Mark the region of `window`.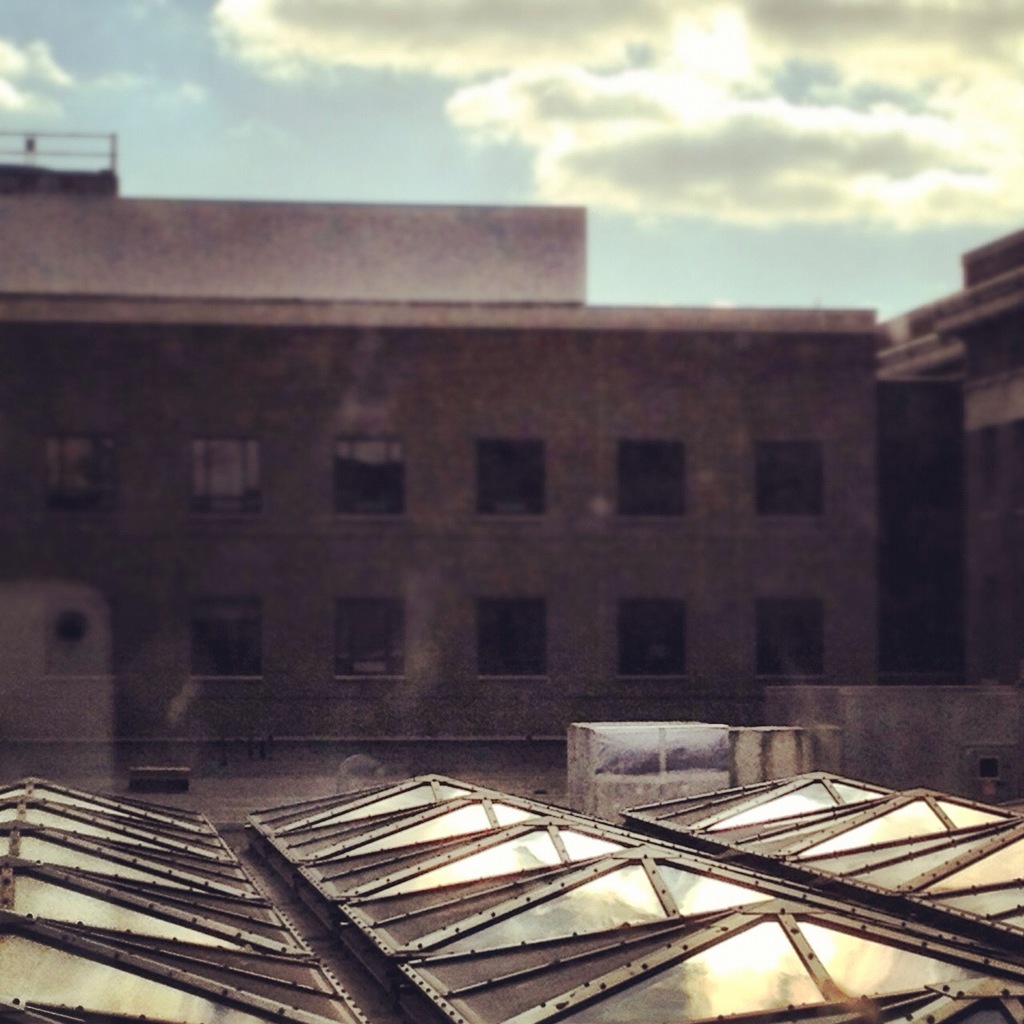
Region: <region>754, 441, 823, 513</region>.
